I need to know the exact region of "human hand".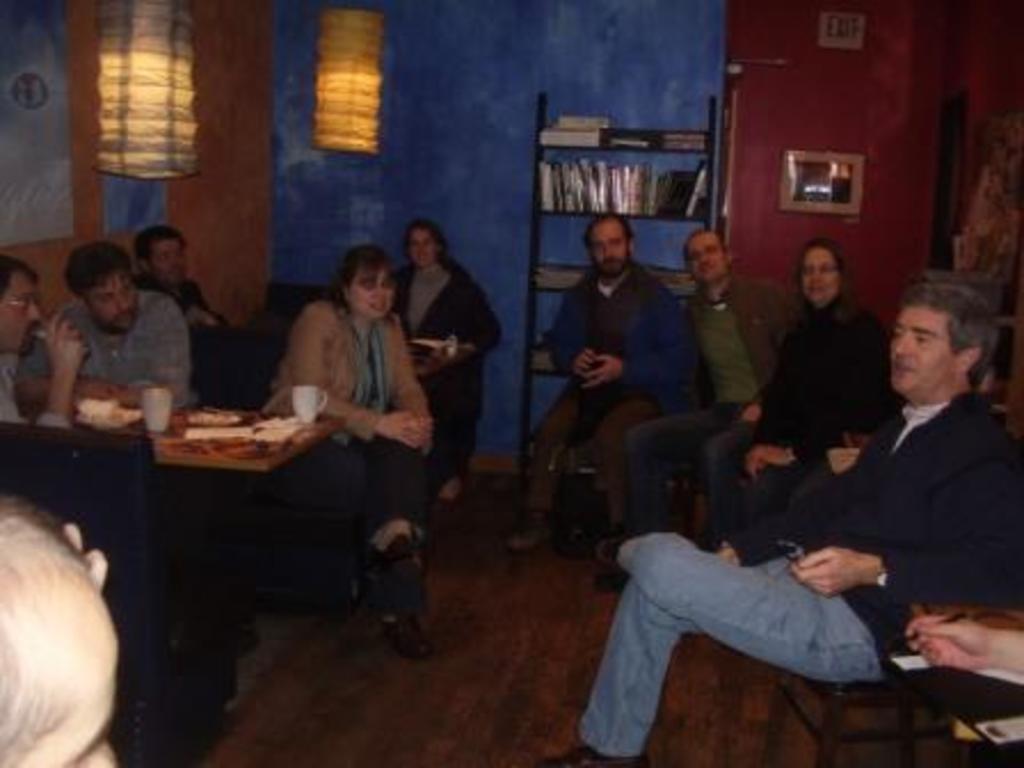
Region: 414,411,434,450.
